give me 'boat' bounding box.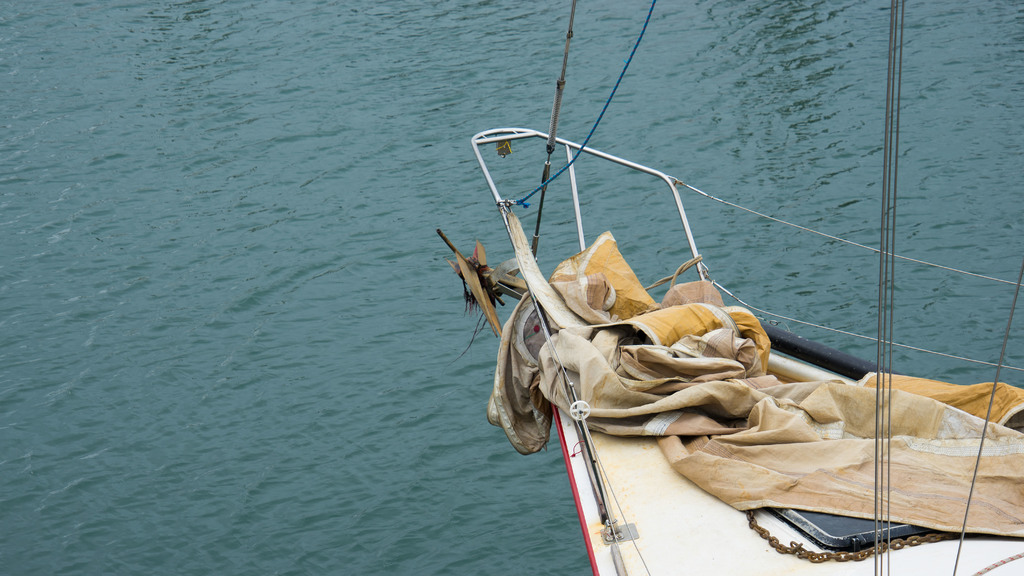
(424,0,1022,575).
